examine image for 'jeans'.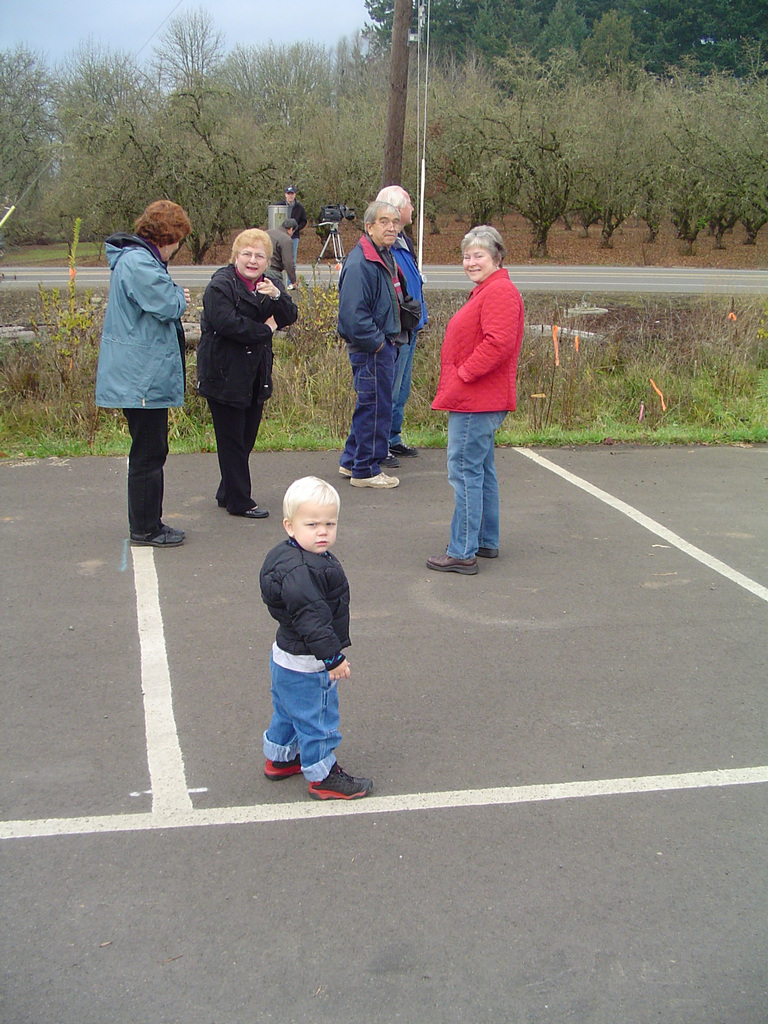
Examination result: (392, 337, 413, 449).
